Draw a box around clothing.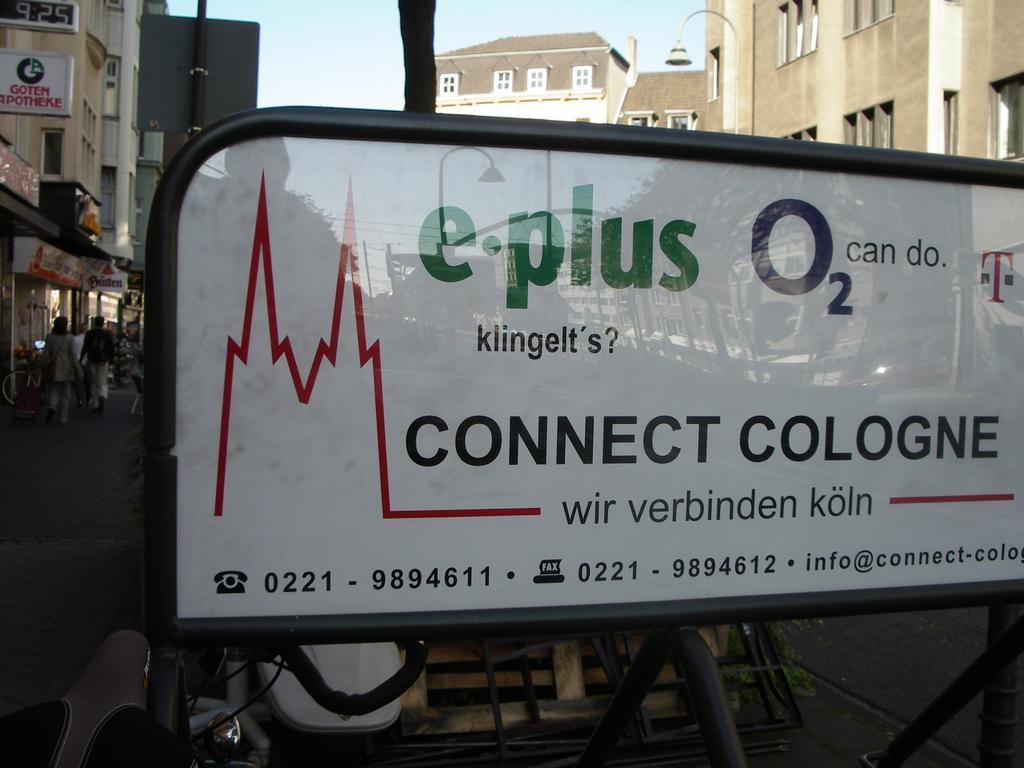
79,321,119,401.
